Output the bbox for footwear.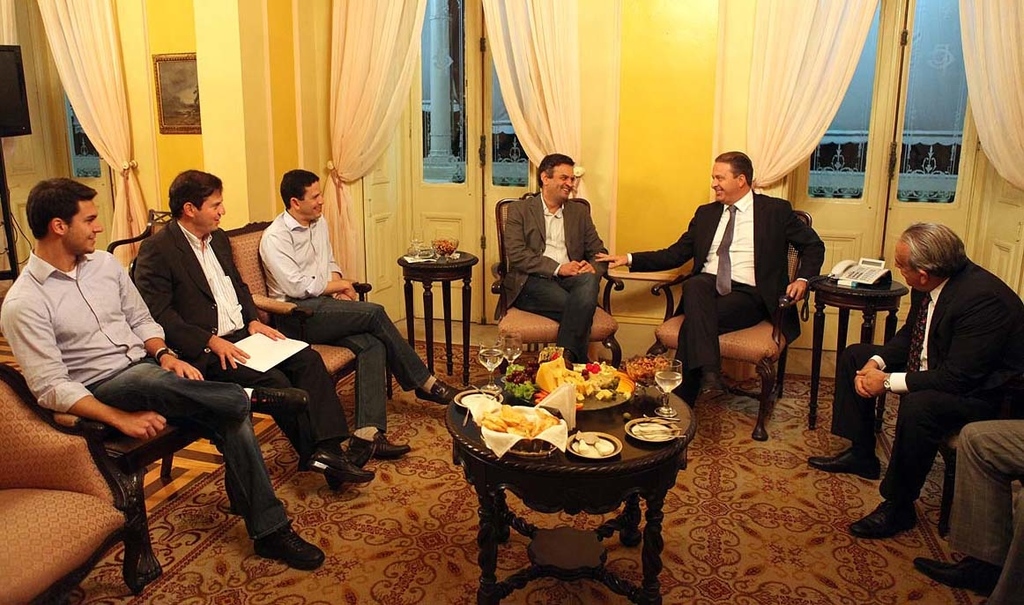
select_region(365, 428, 402, 457).
